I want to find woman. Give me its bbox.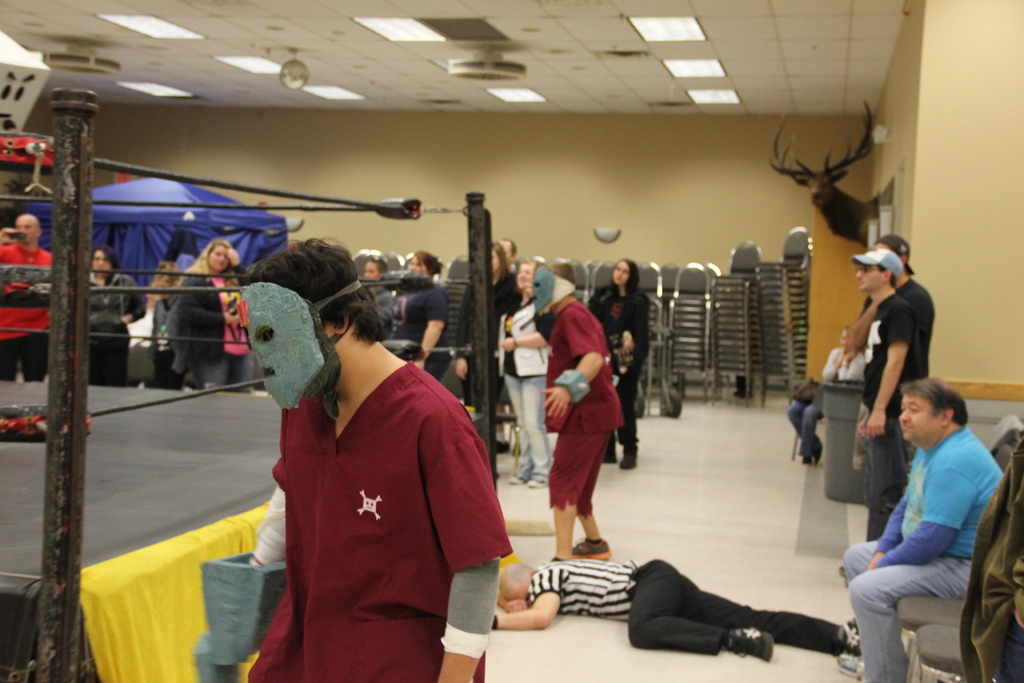
rect(359, 248, 399, 345).
